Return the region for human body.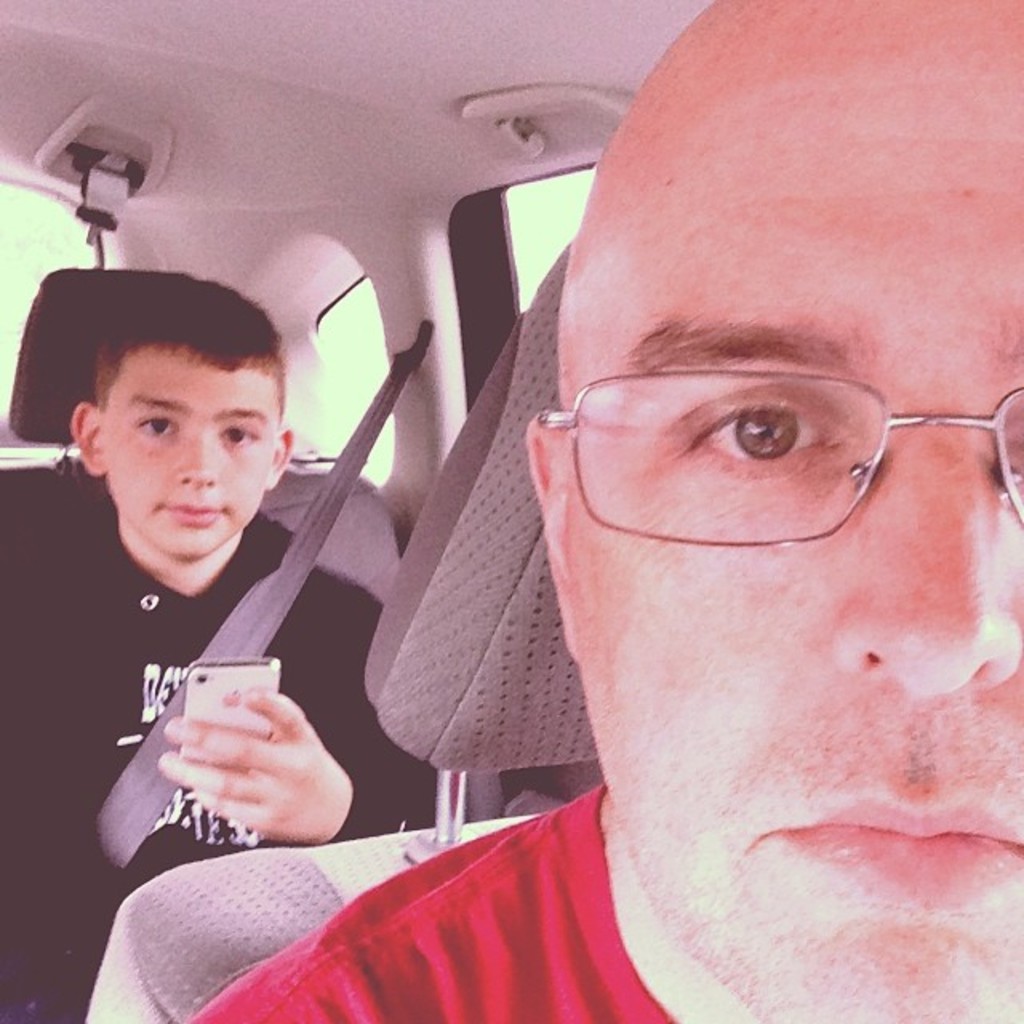
bbox=(189, 0, 1022, 1022).
